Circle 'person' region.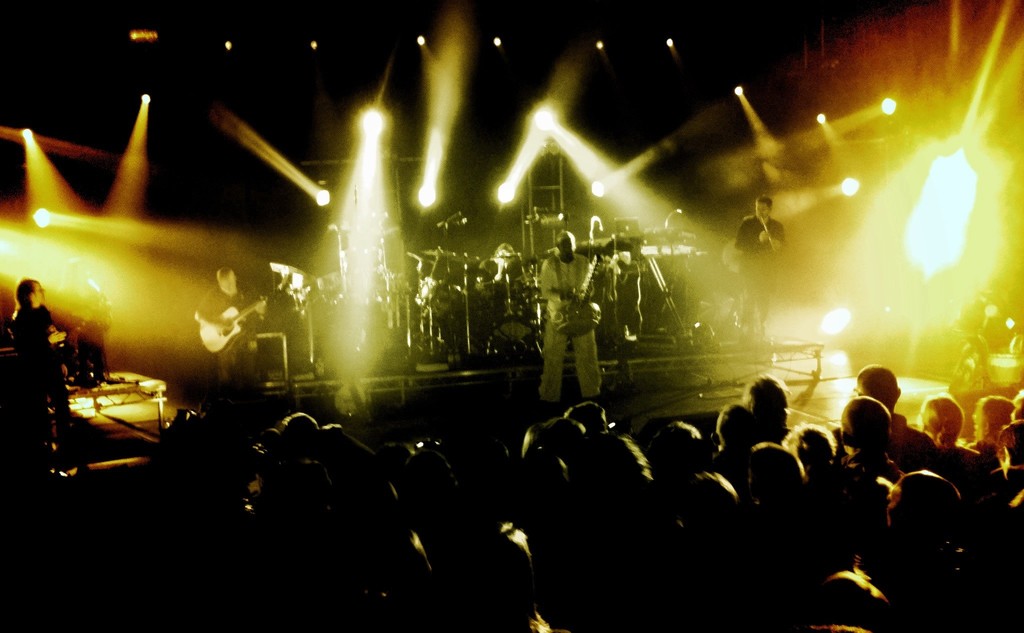
Region: select_region(190, 267, 269, 403).
